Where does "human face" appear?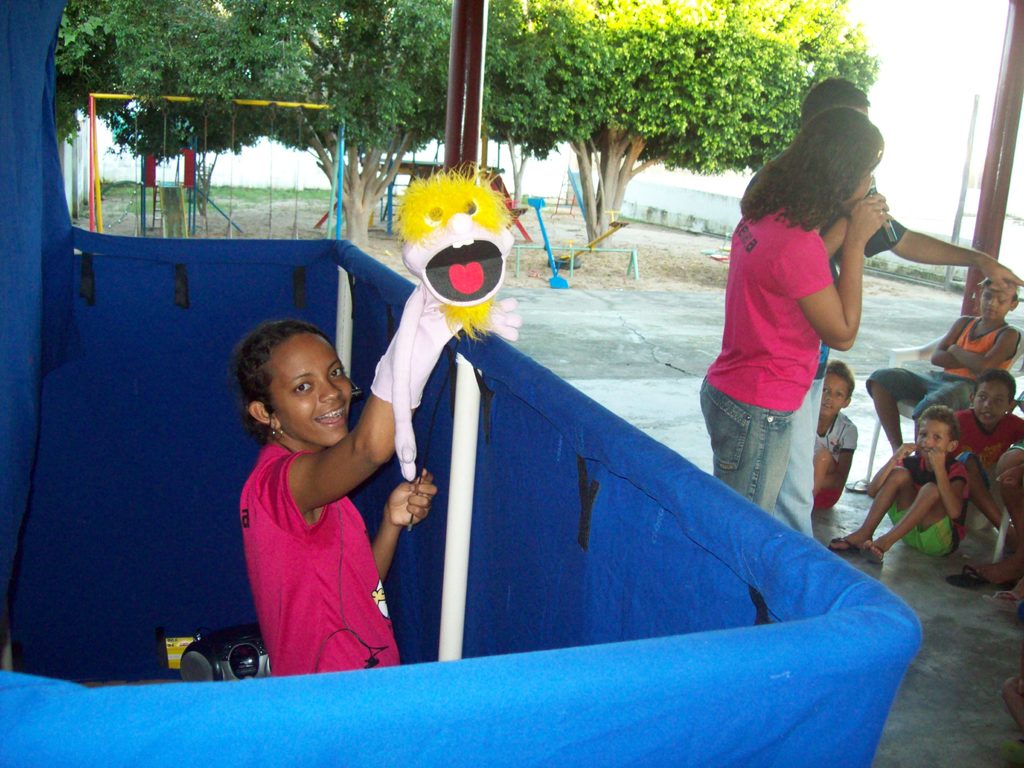
Appears at bbox=[977, 286, 1010, 323].
